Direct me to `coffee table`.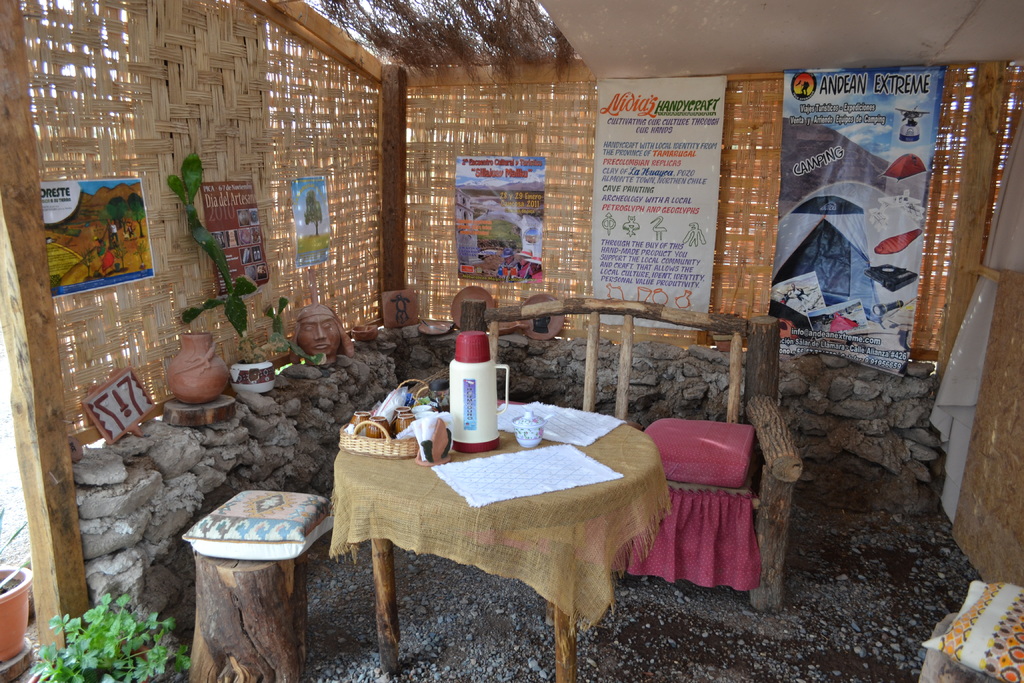
Direction: crop(310, 372, 666, 677).
